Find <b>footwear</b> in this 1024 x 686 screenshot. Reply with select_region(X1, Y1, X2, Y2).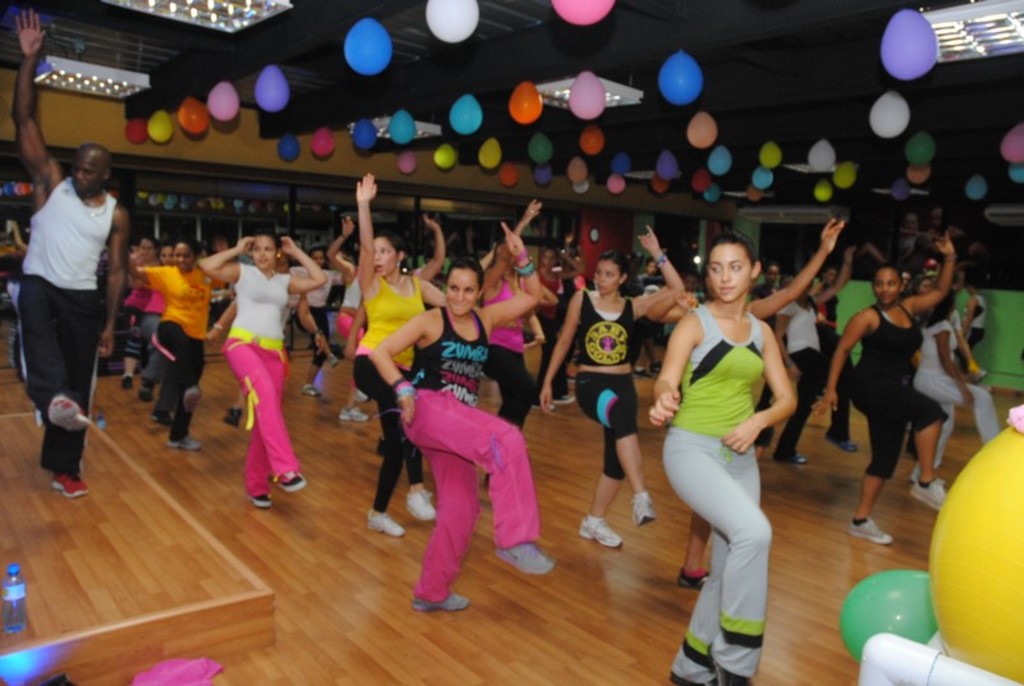
select_region(300, 387, 326, 401).
